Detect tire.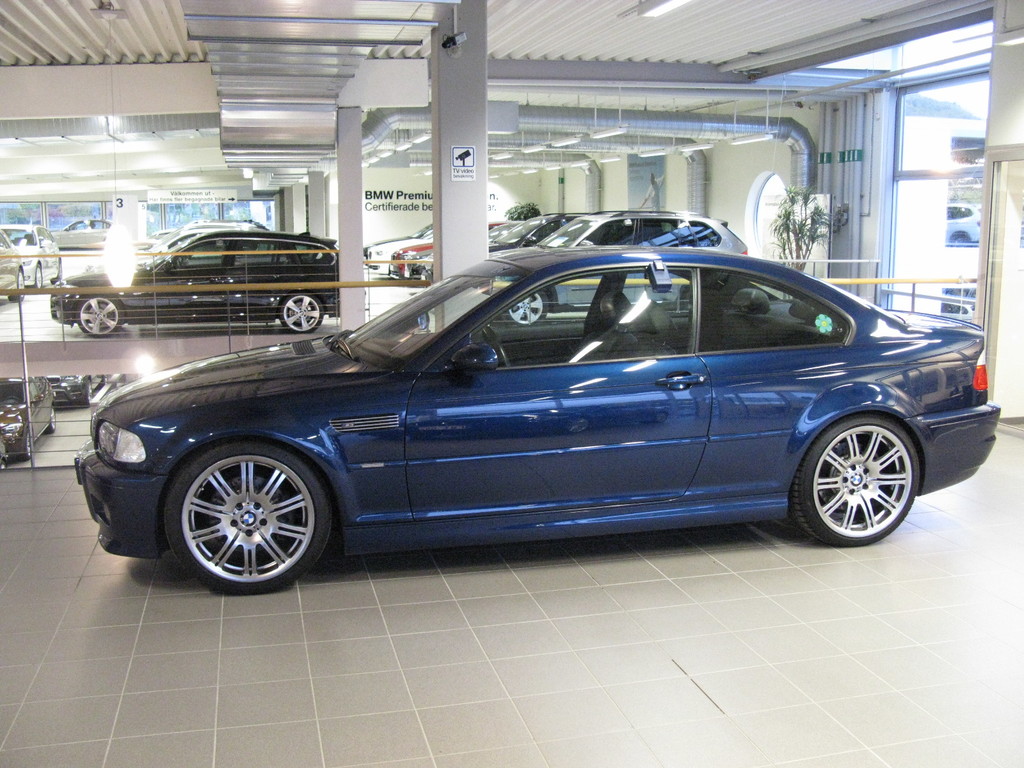
Detected at <bbox>76, 294, 123, 338</bbox>.
